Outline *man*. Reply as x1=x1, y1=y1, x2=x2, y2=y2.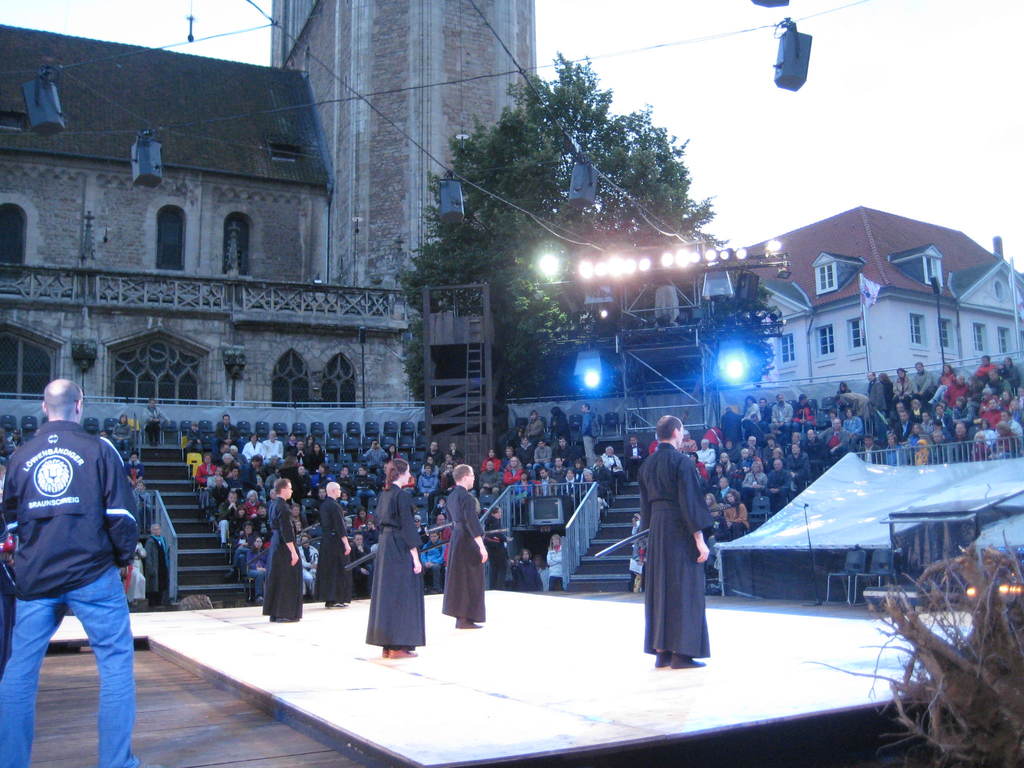
x1=179, y1=420, x2=205, y2=453.
